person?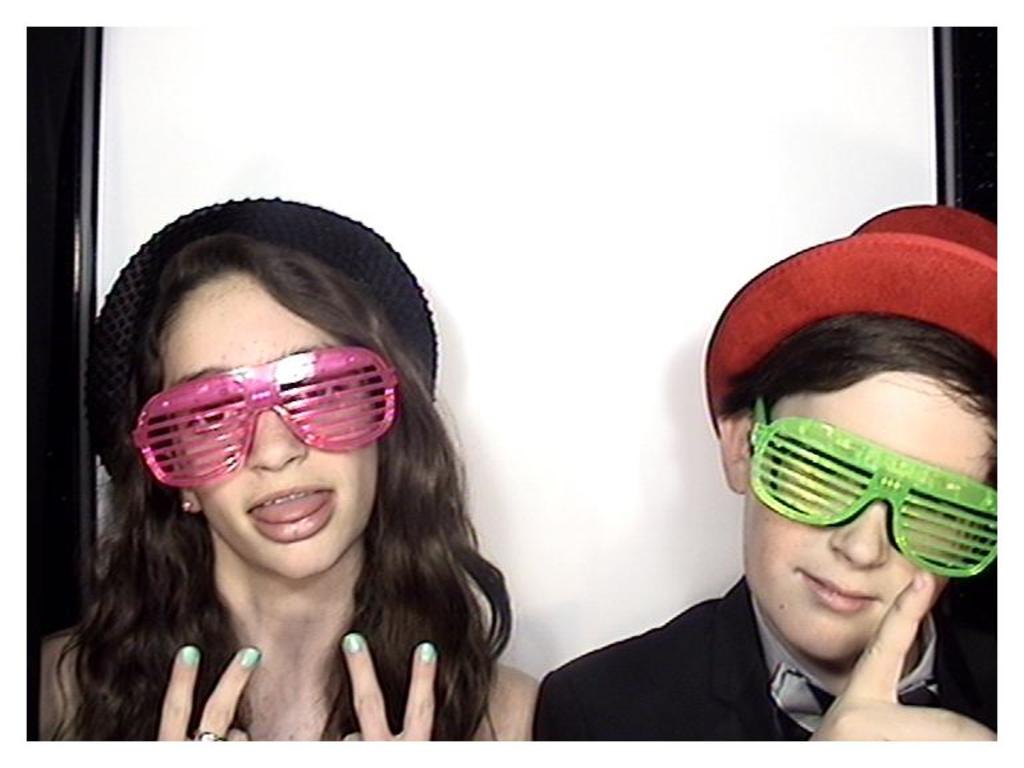
x1=496, y1=188, x2=991, y2=764
